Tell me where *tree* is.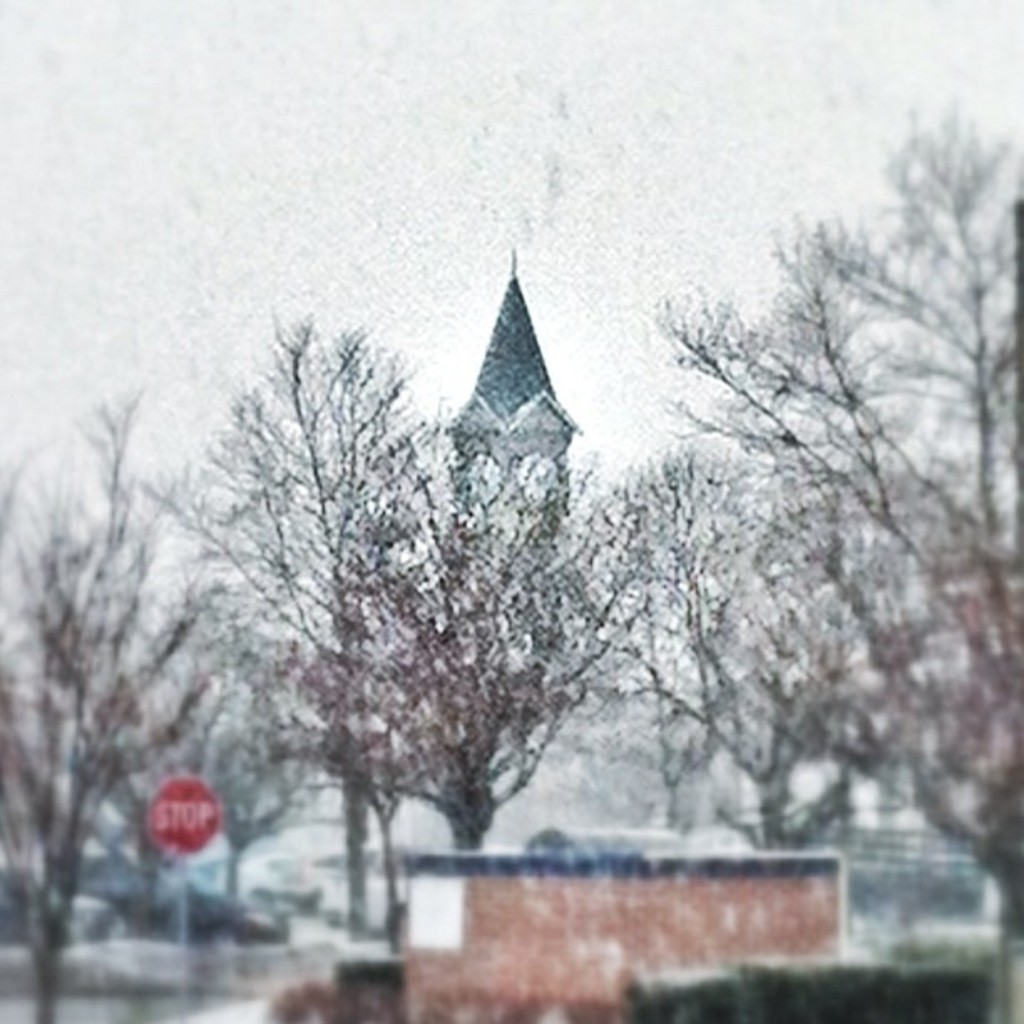
*tree* is at <box>557,112,1022,1022</box>.
